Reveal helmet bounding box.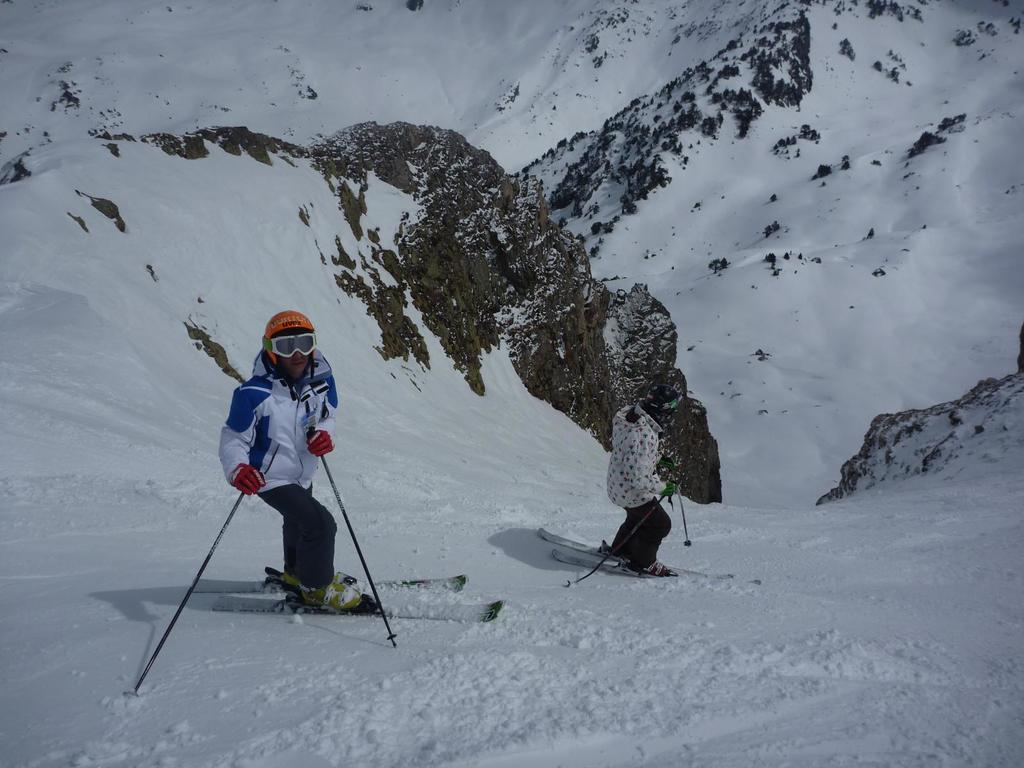
Revealed: x1=260 y1=308 x2=326 y2=384.
